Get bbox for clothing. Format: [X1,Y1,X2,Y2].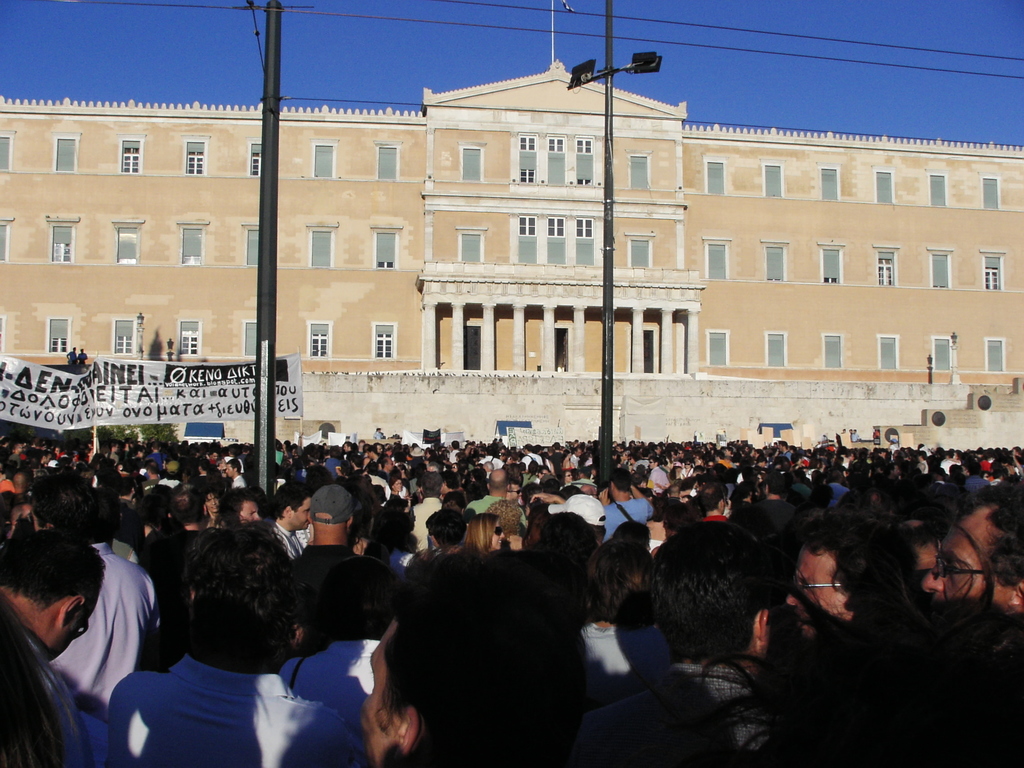
[275,631,381,756].
